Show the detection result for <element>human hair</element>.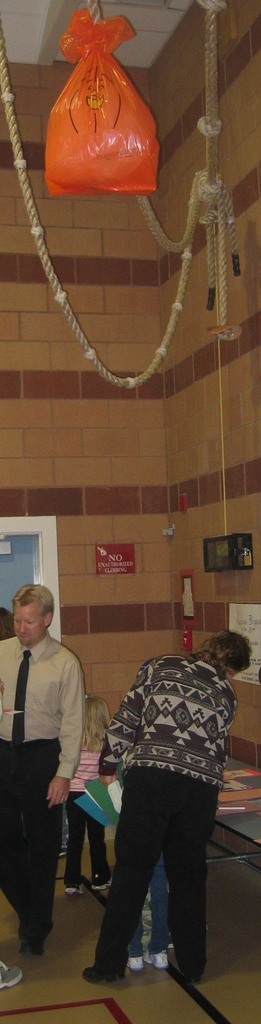
crop(12, 584, 52, 630).
